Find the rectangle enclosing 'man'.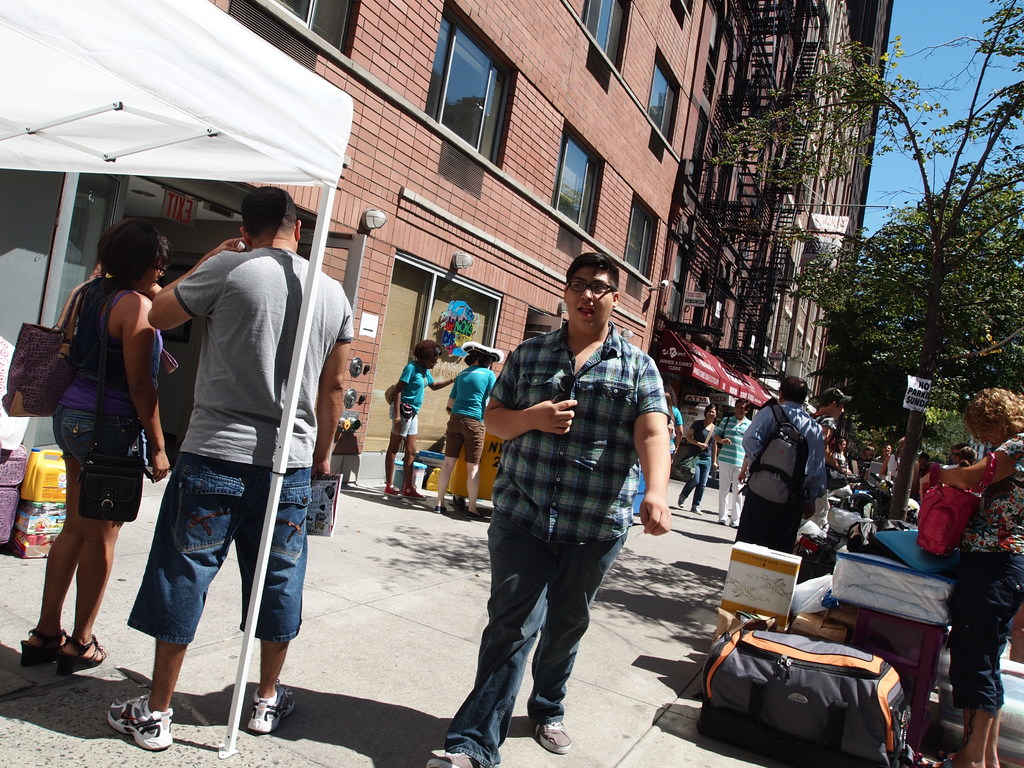
Rect(422, 253, 675, 767).
